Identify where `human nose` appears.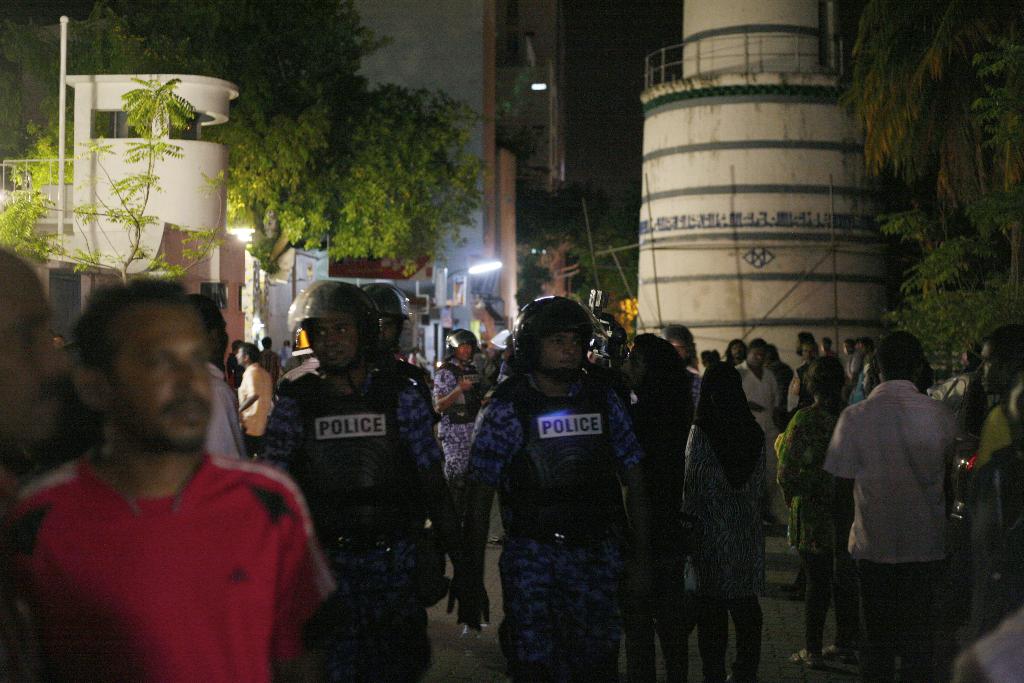
Appears at bbox(976, 362, 984, 377).
